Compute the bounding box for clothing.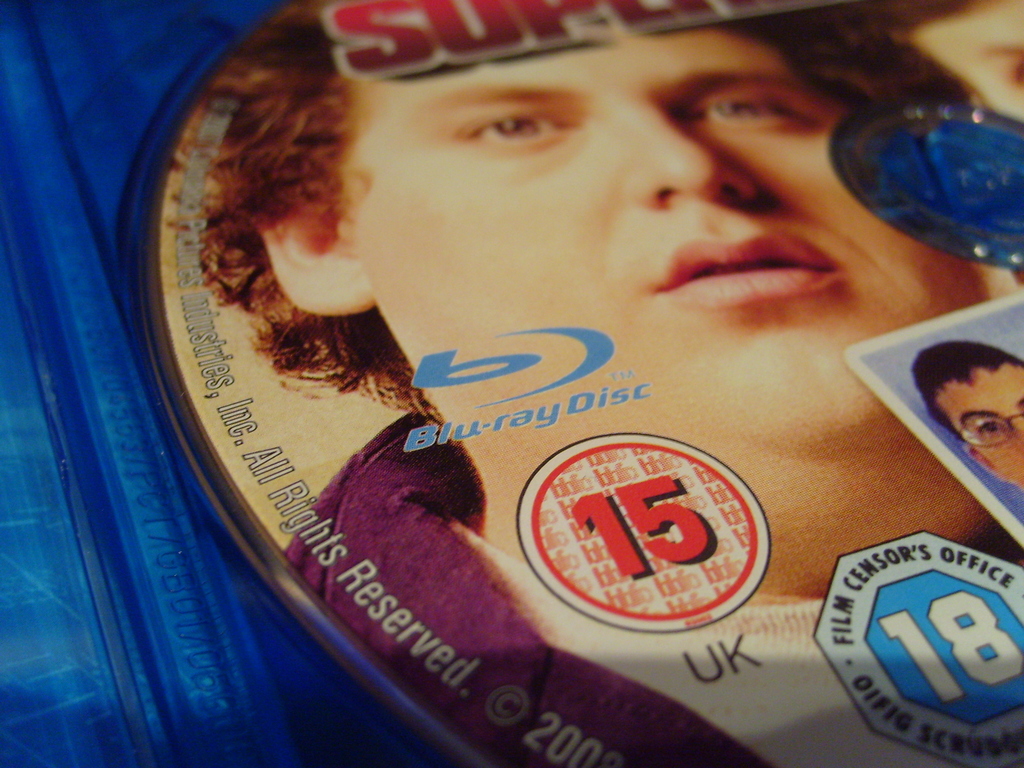
pyautogui.locateOnScreen(283, 410, 1023, 767).
